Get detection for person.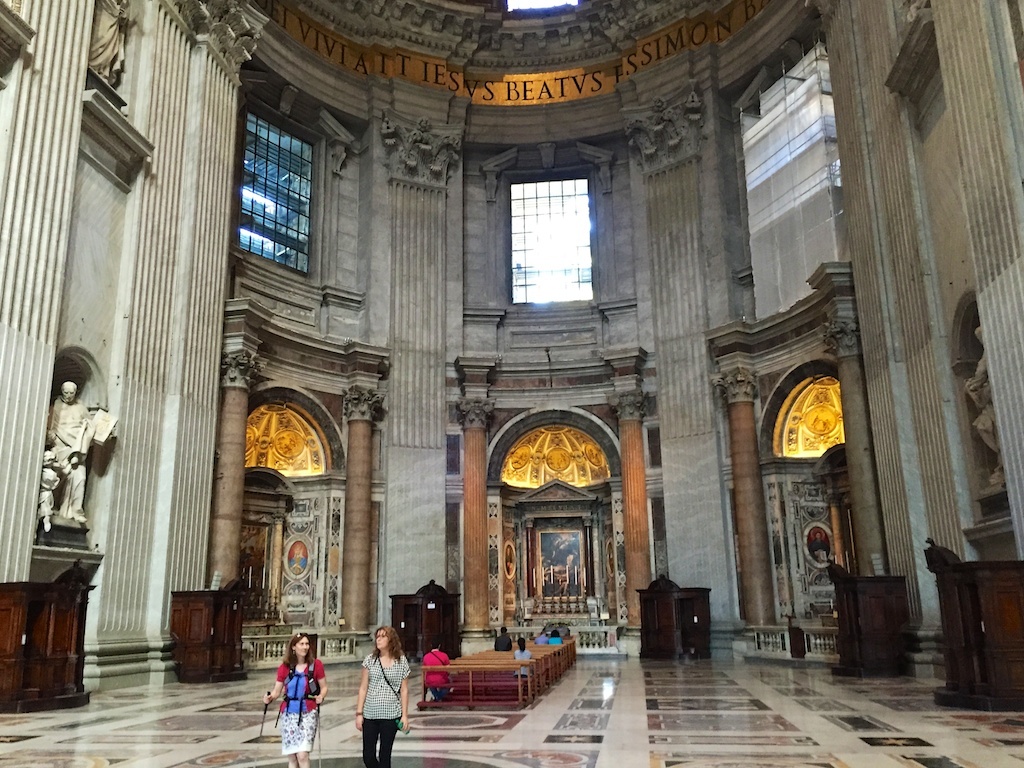
Detection: select_region(546, 625, 560, 651).
